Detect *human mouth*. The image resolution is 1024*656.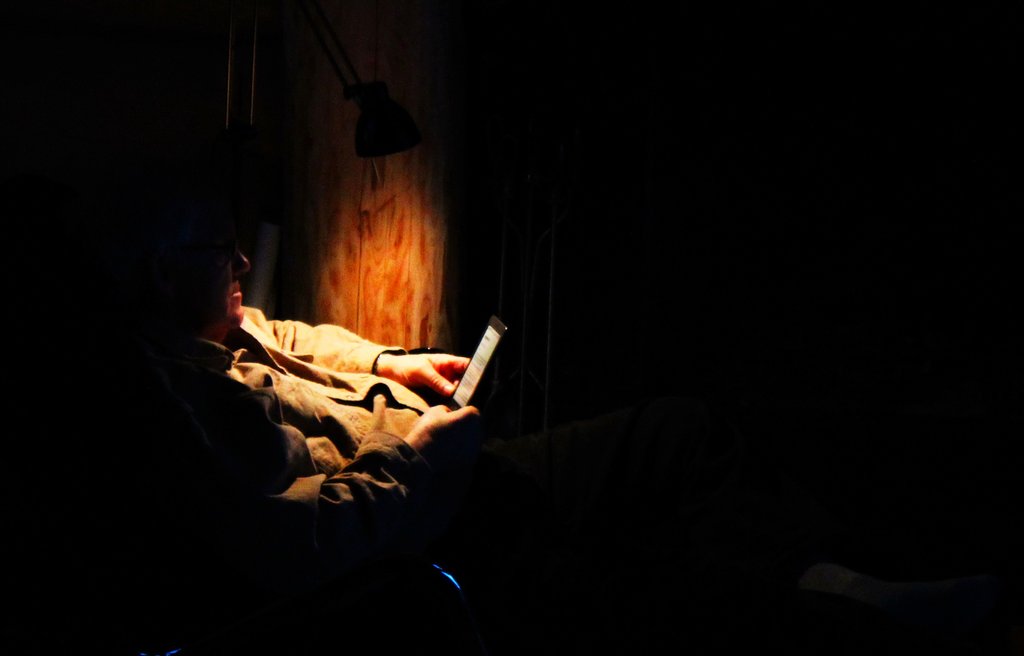
(x1=220, y1=280, x2=248, y2=307).
